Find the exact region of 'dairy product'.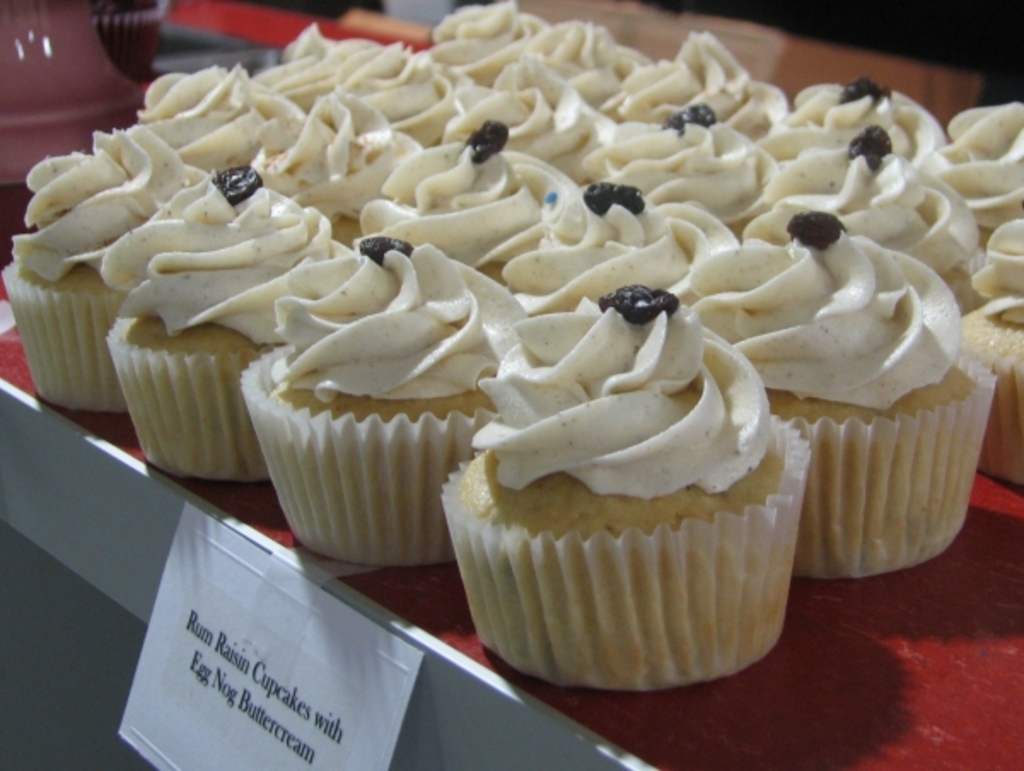
Exact region: locate(613, 24, 794, 147).
